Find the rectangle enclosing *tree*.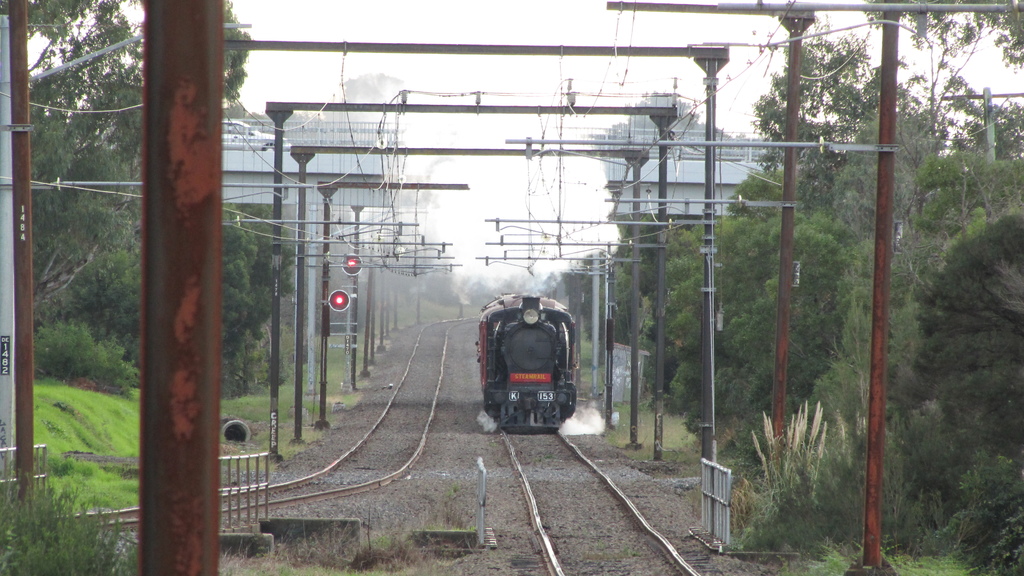
<bbox>461, 272, 500, 303</bbox>.
